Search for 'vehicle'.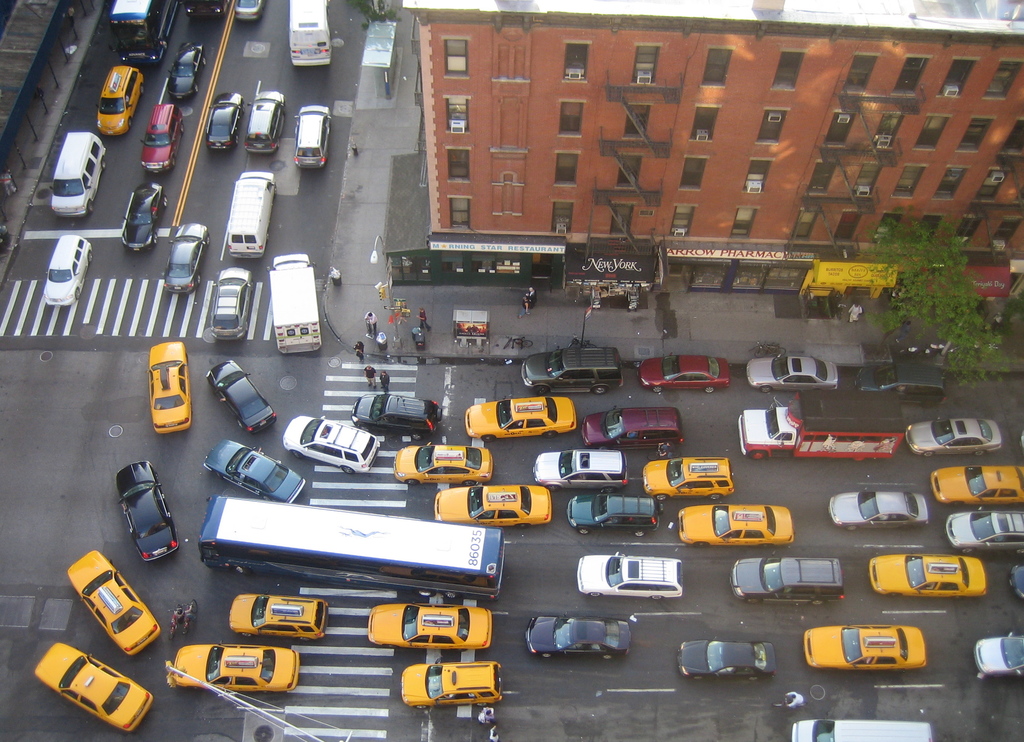
Found at (929,466,1023,507).
